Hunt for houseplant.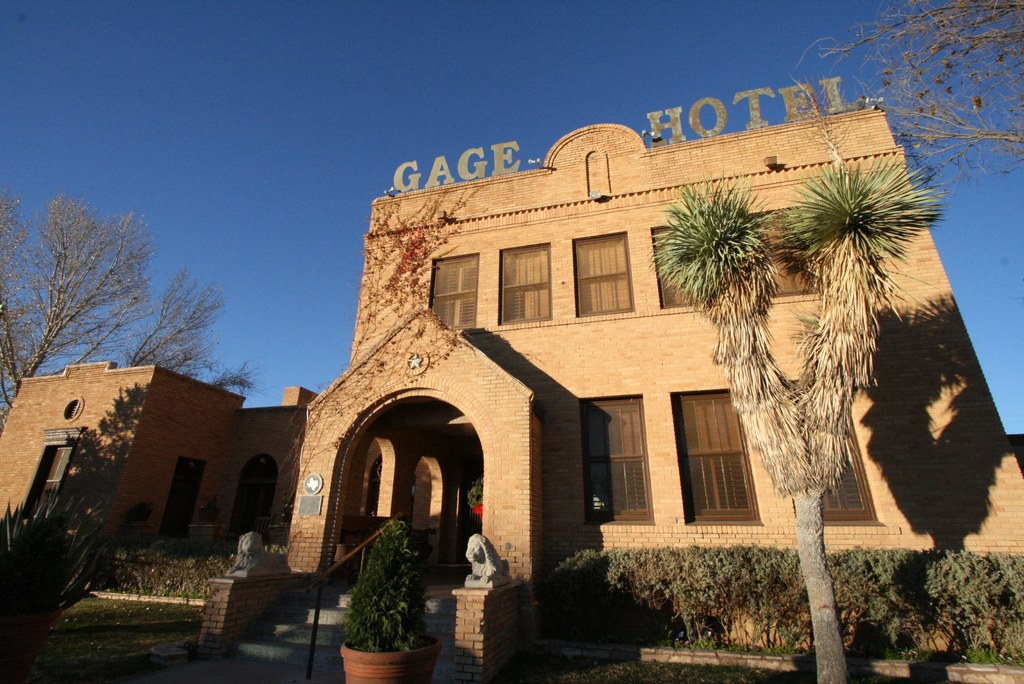
Hunted down at 467, 466, 492, 528.
